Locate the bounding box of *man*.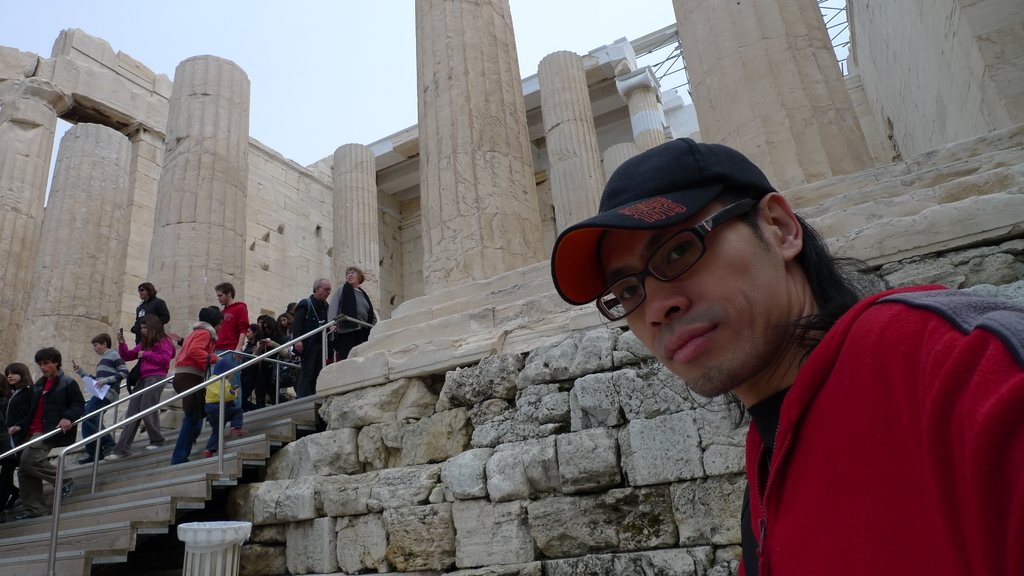
Bounding box: <box>58,330,134,458</box>.
